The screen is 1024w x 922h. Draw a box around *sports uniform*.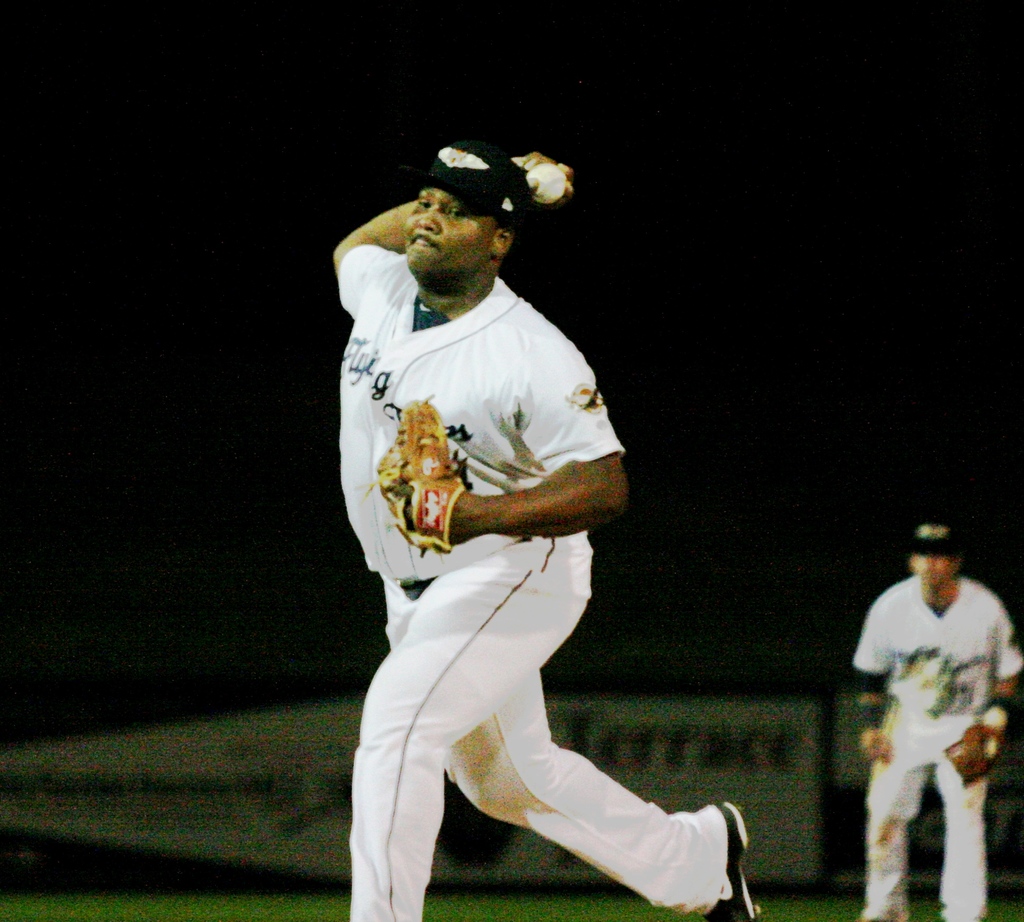
x1=847, y1=554, x2=1023, y2=921.
